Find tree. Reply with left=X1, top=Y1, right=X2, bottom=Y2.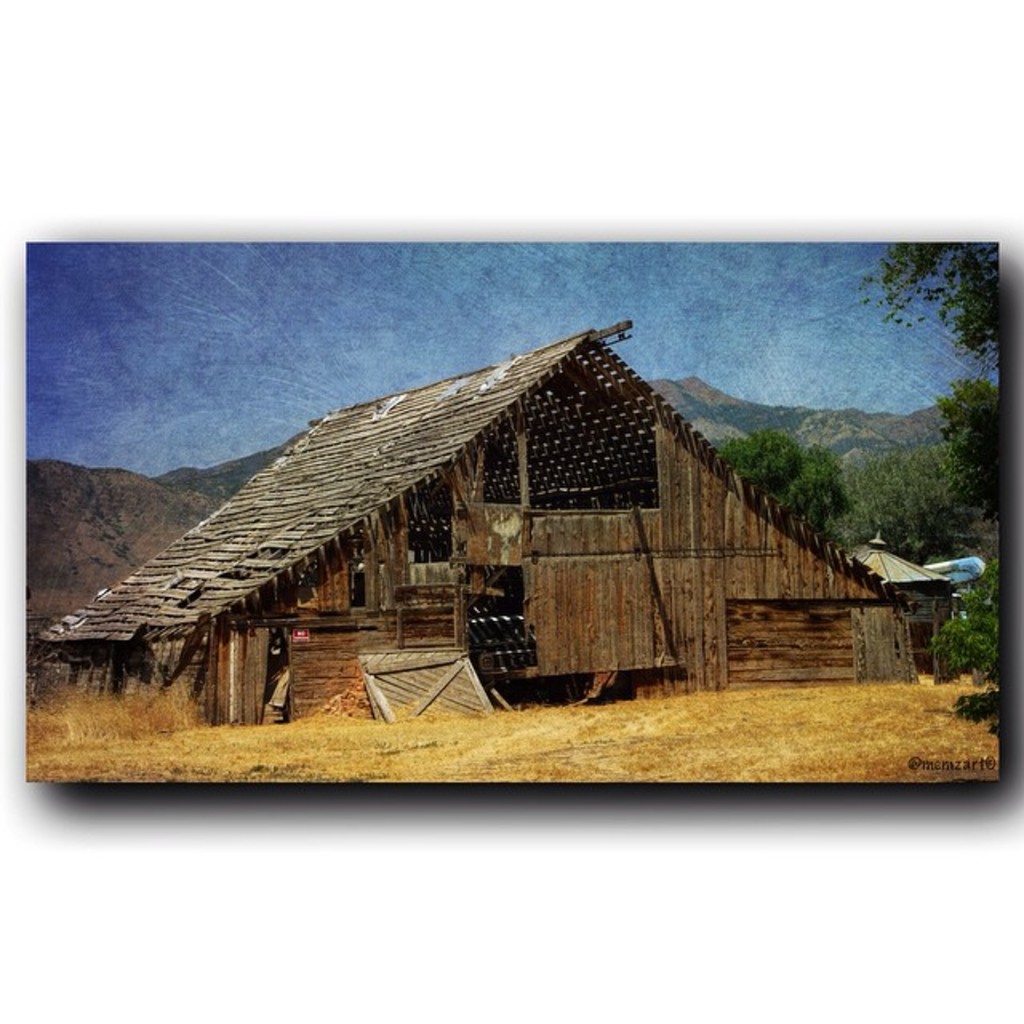
left=706, top=432, right=866, bottom=547.
